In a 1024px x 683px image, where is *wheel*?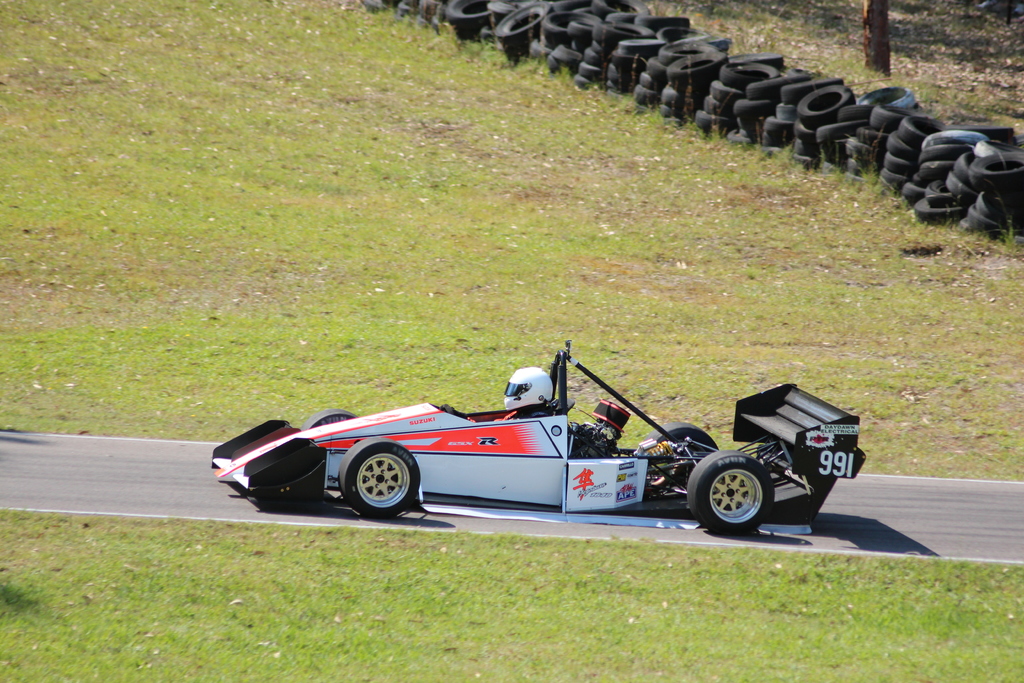
l=815, t=121, r=858, b=142.
